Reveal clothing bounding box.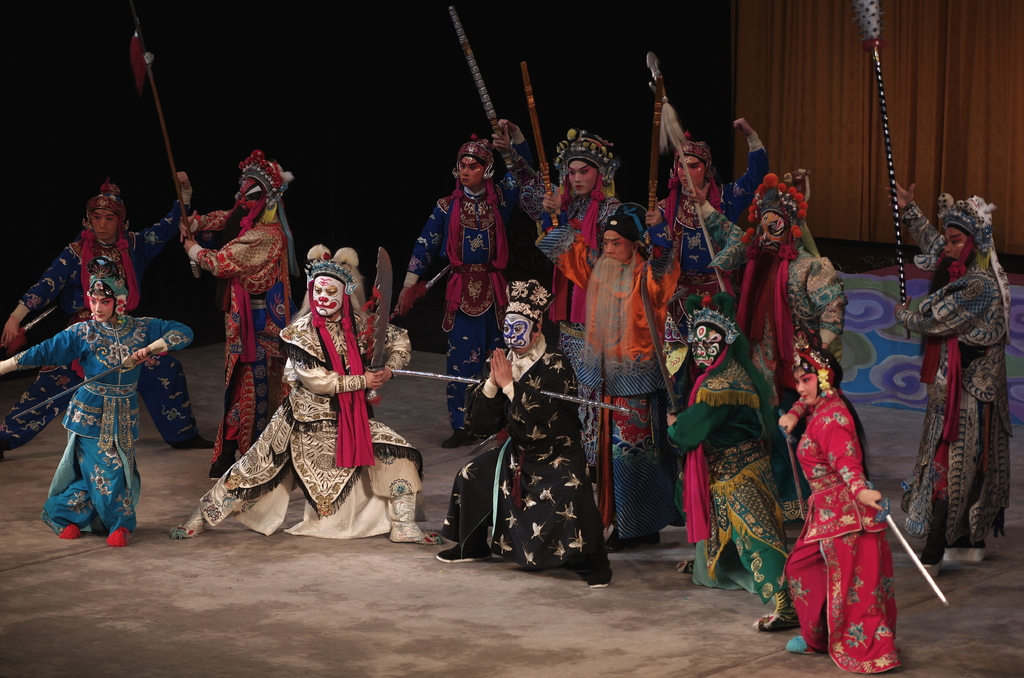
Revealed: 186, 202, 293, 484.
